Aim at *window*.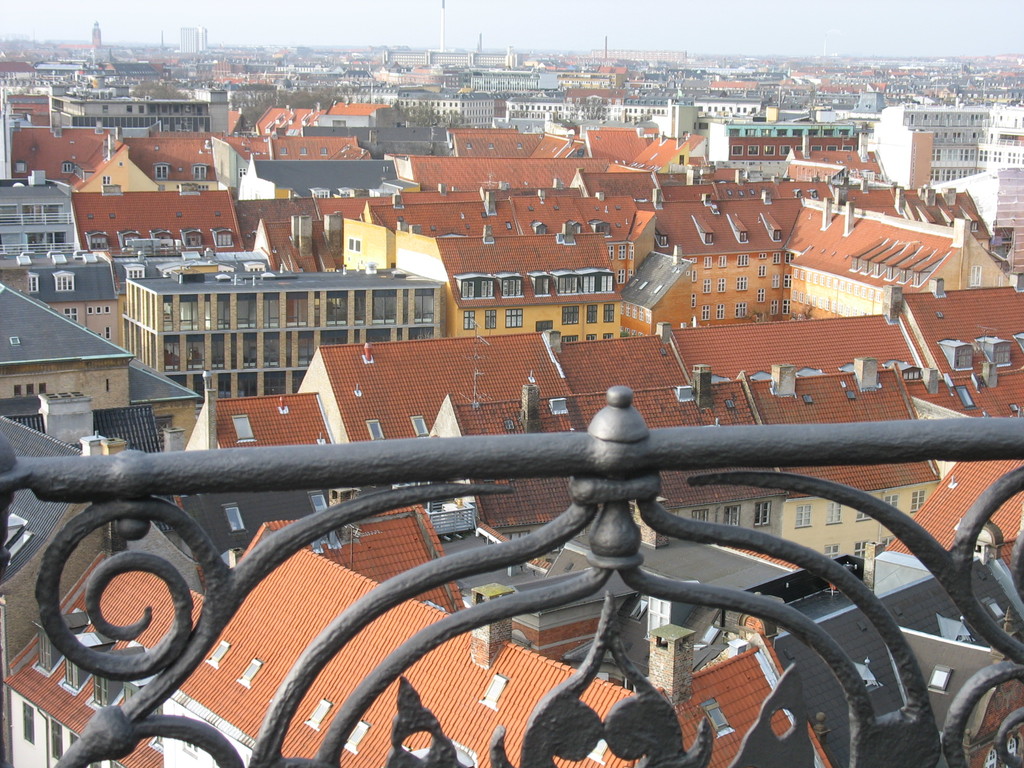
Aimed at left=126, top=237, right=141, bottom=246.
